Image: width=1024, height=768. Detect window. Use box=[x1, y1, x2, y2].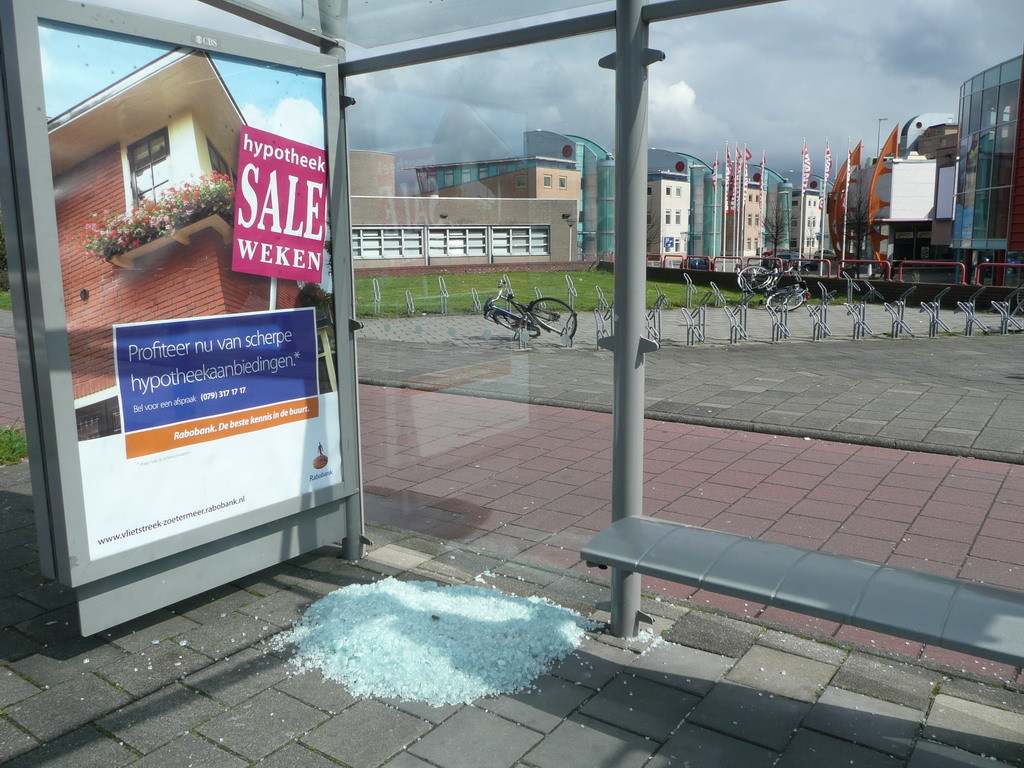
box=[677, 186, 681, 195].
